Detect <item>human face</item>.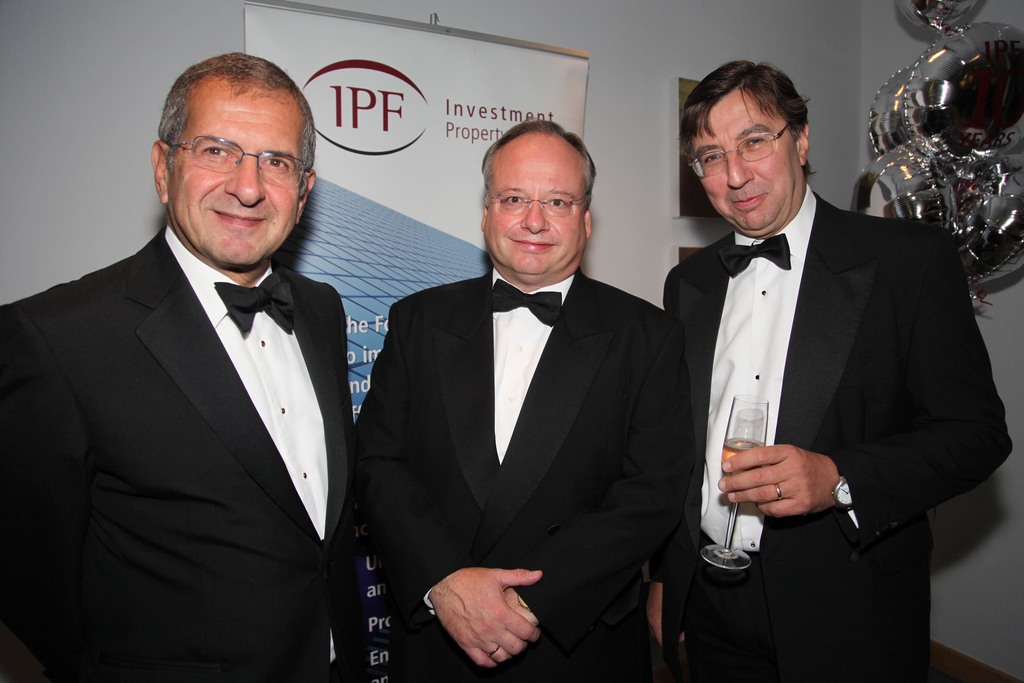
Detected at (696,85,804,235).
